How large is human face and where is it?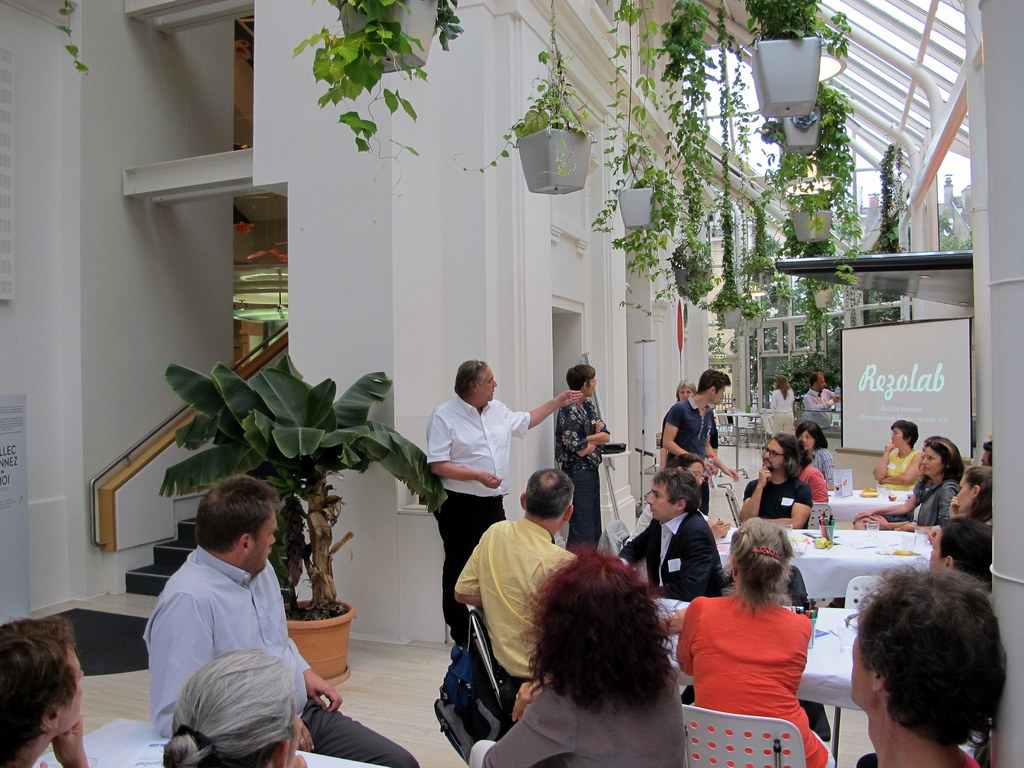
Bounding box: 588,376,595,396.
